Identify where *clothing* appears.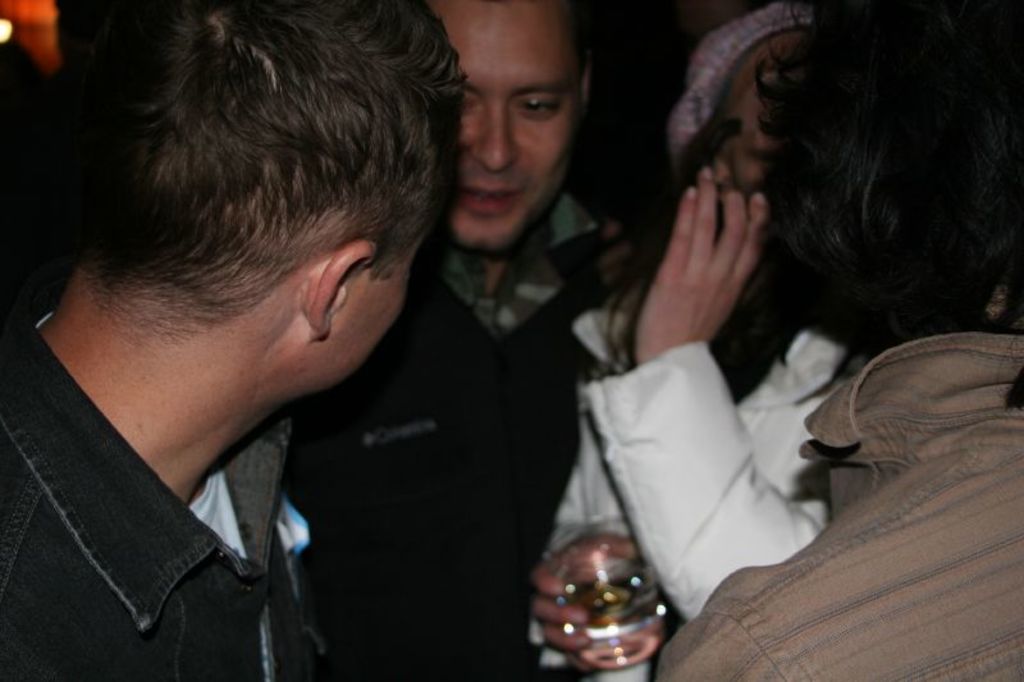
Appears at locate(1, 316, 367, 676).
